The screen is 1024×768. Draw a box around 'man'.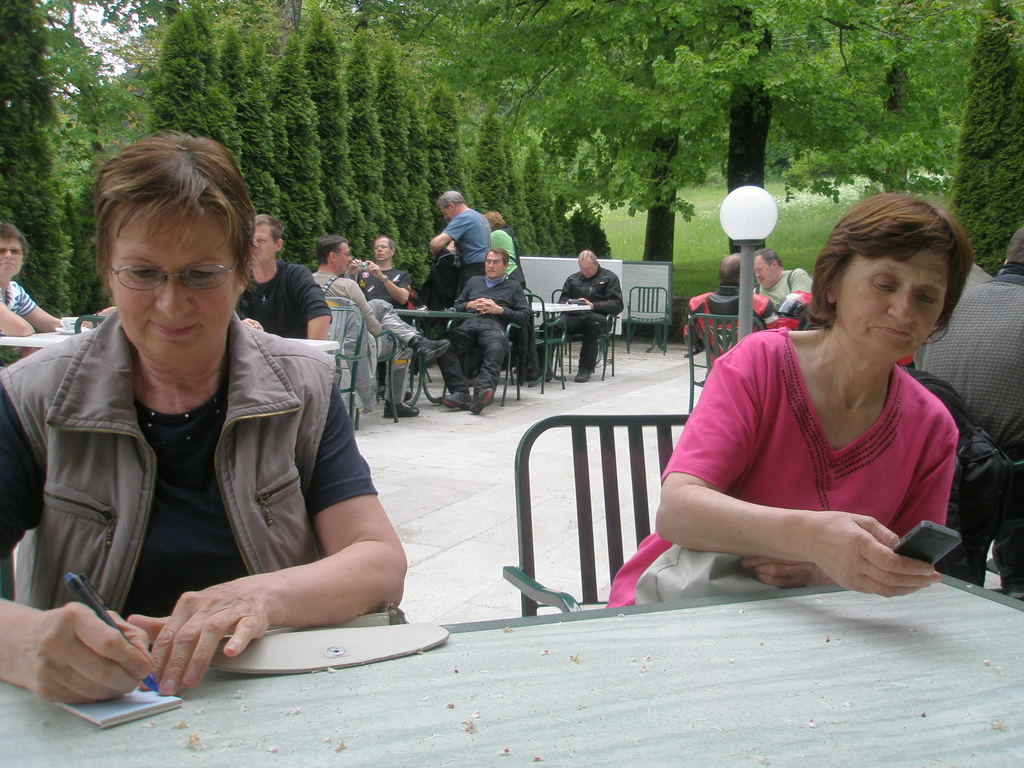
(429,191,490,315).
